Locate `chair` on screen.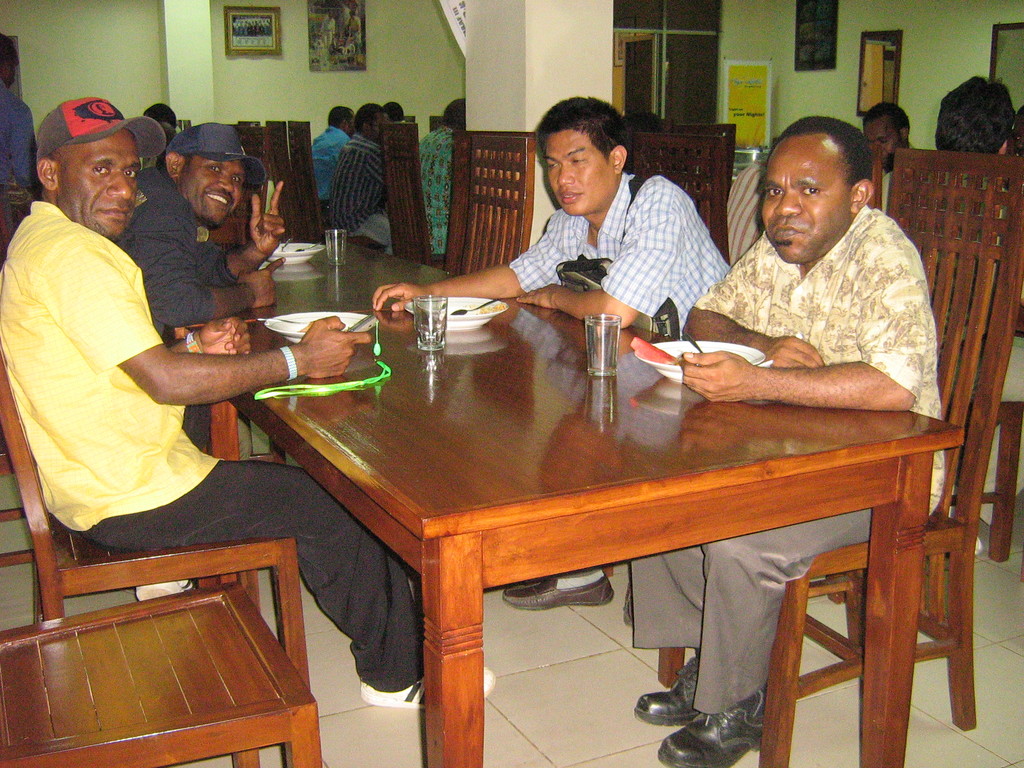
On screen at 444/127/533/280.
